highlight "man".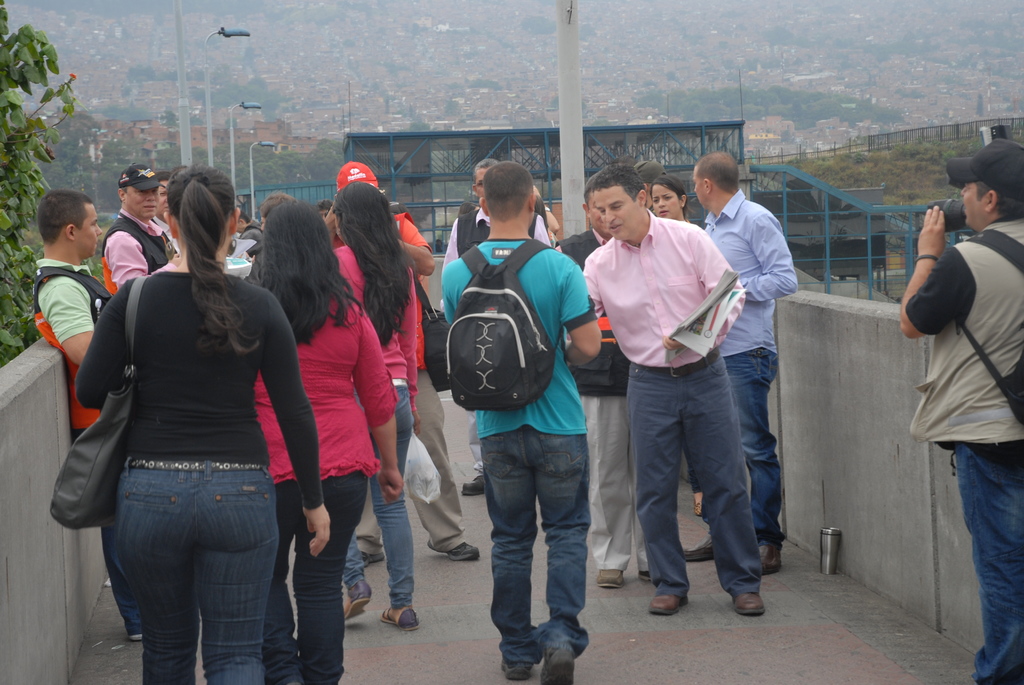
Highlighted region: pyautogui.locateOnScreen(443, 157, 555, 267).
